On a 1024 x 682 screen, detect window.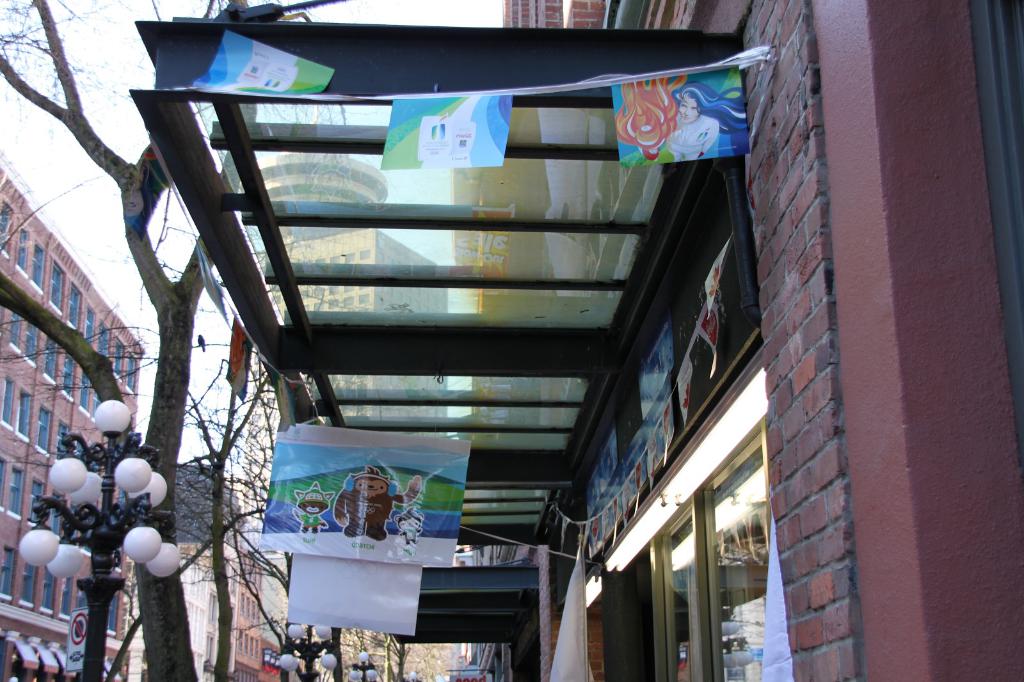
(31,481,45,522).
